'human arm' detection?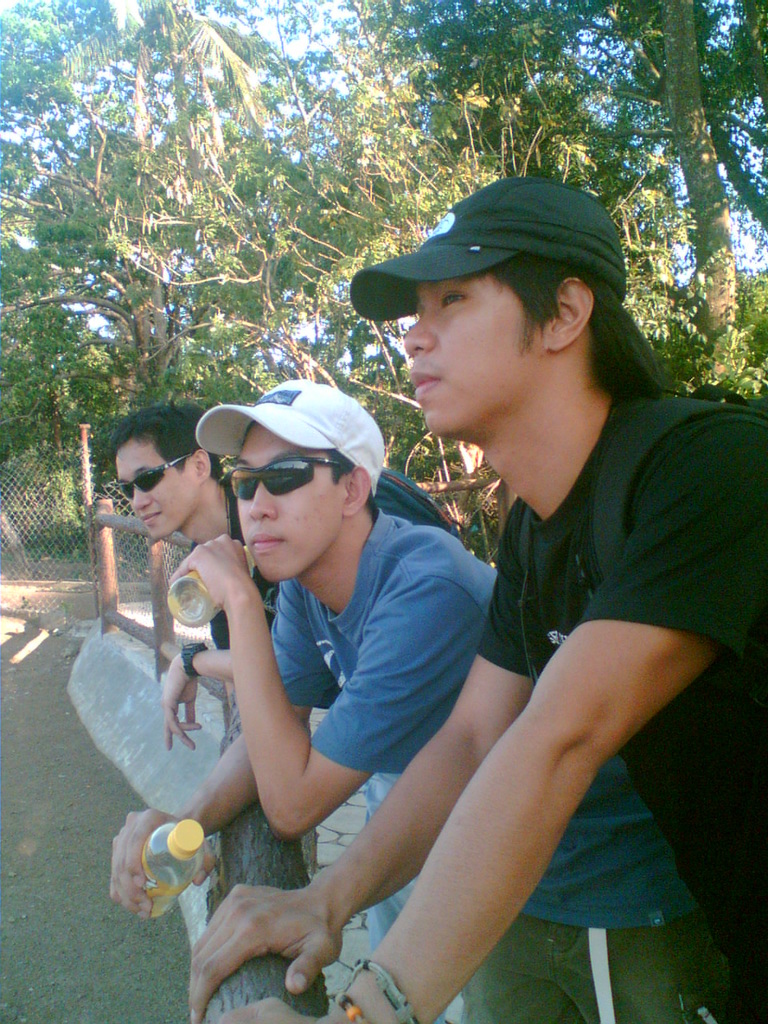
pyautogui.locateOnScreen(94, 580, 327, 923)
